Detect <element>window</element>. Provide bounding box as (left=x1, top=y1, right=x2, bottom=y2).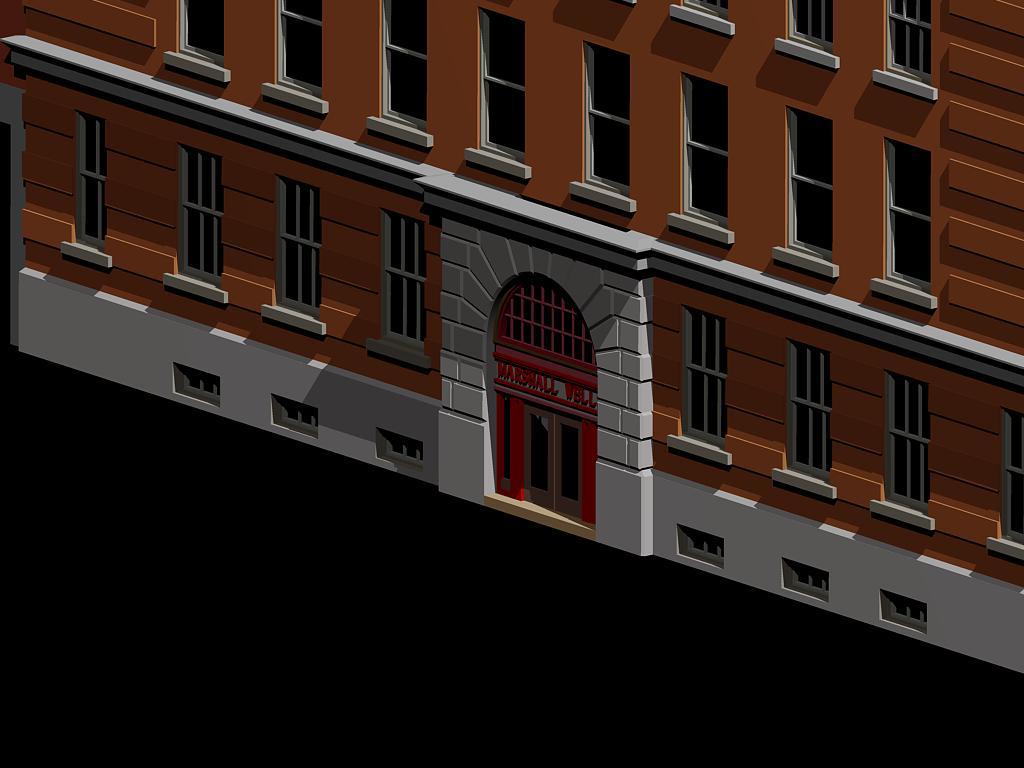
(left=272, top=173, right=324, bottom=319).
